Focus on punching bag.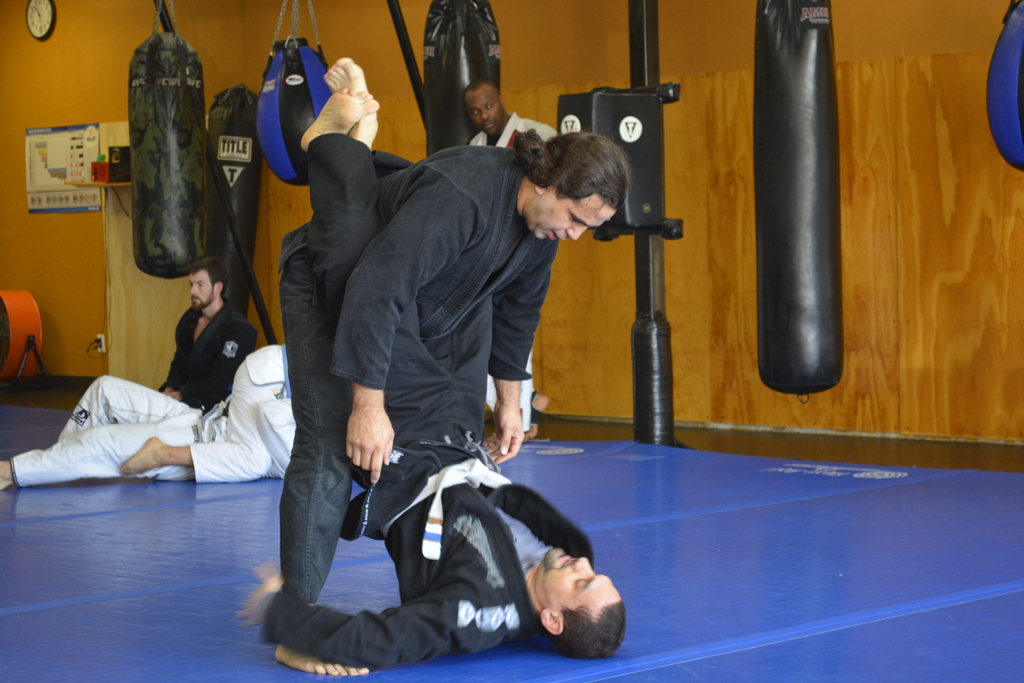
Focused at <box>986,0,1023,173</box>.
